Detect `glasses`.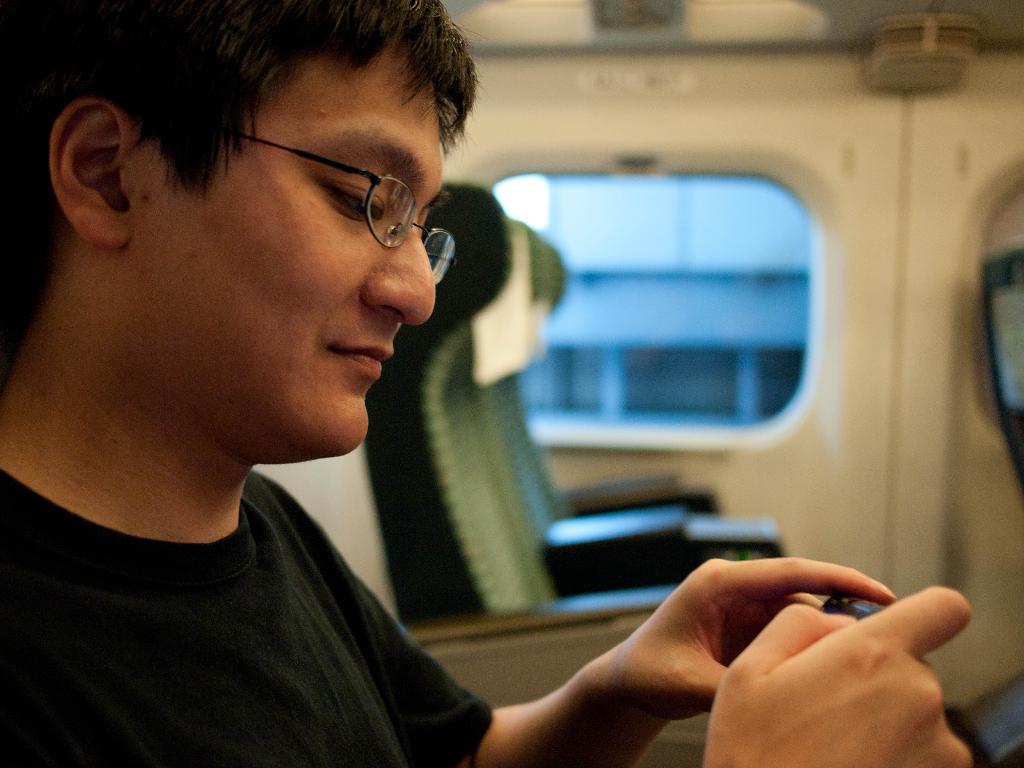
Detected at [x1=221, y1=136, x2=457, y2=243].
